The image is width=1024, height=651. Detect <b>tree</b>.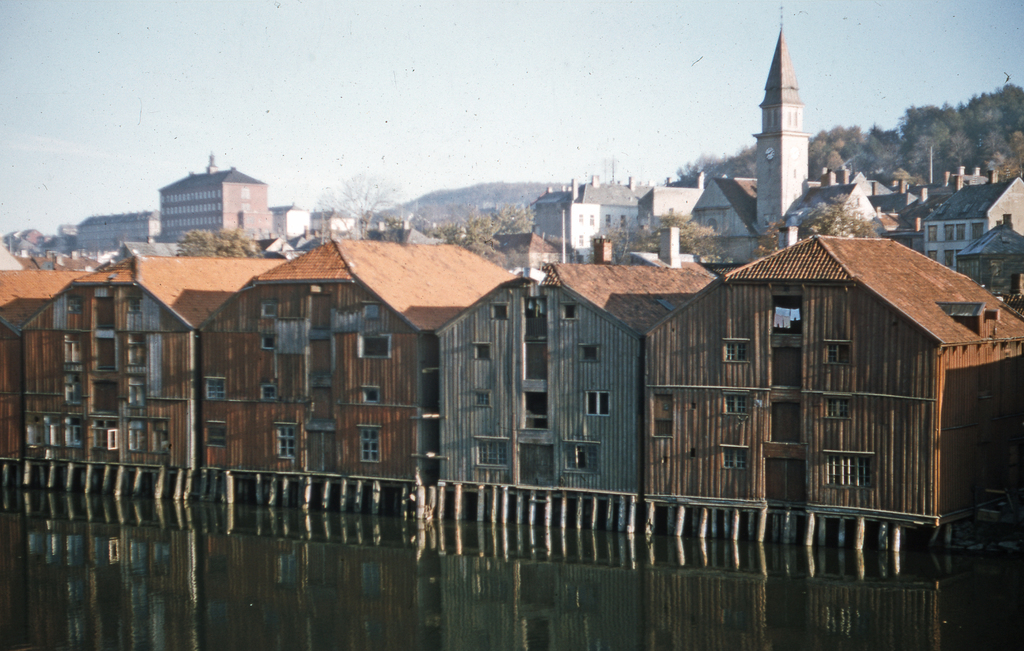
Detection: (489,205,524,234).
